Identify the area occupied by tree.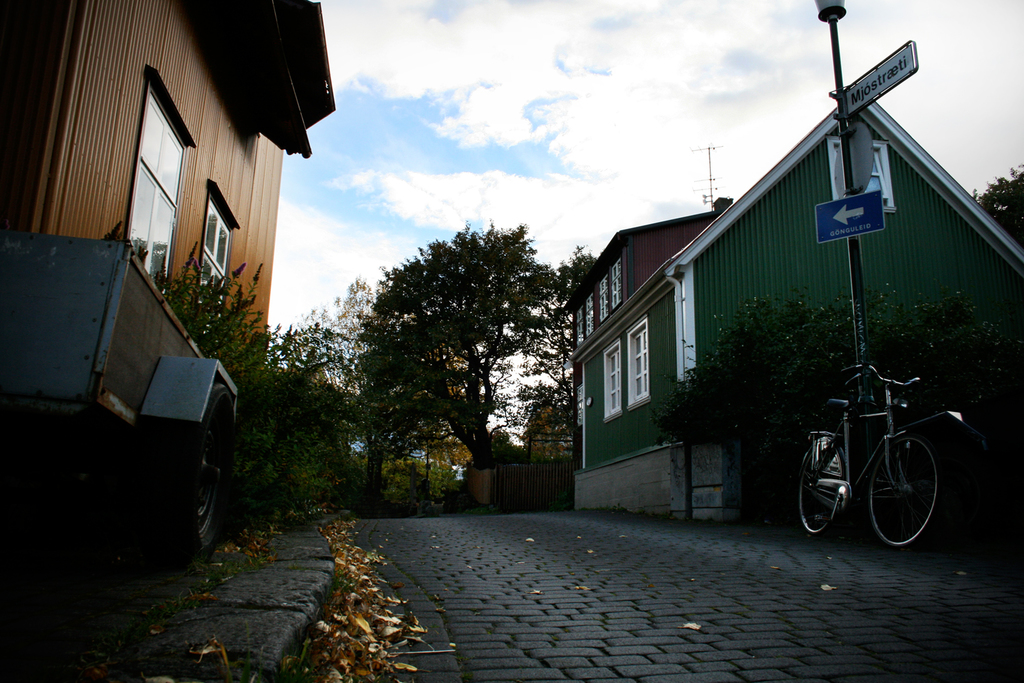
Area: crop(152, 242, 341, 538).
